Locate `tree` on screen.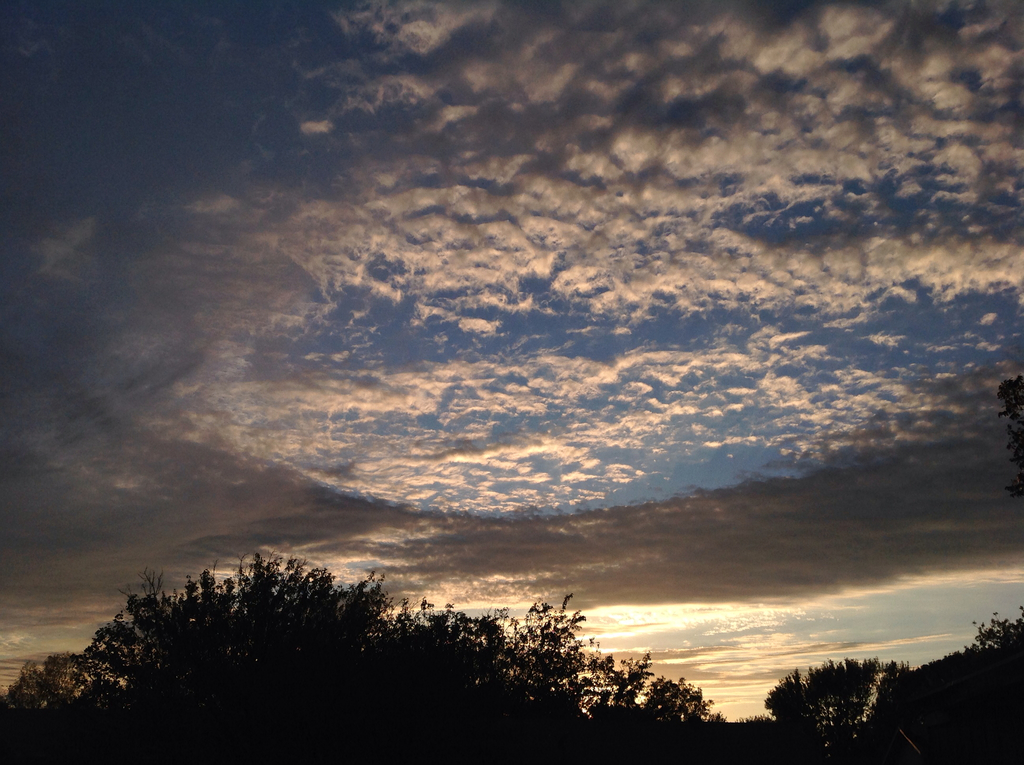
On screen at BBox(0, 675, 58, 764).
